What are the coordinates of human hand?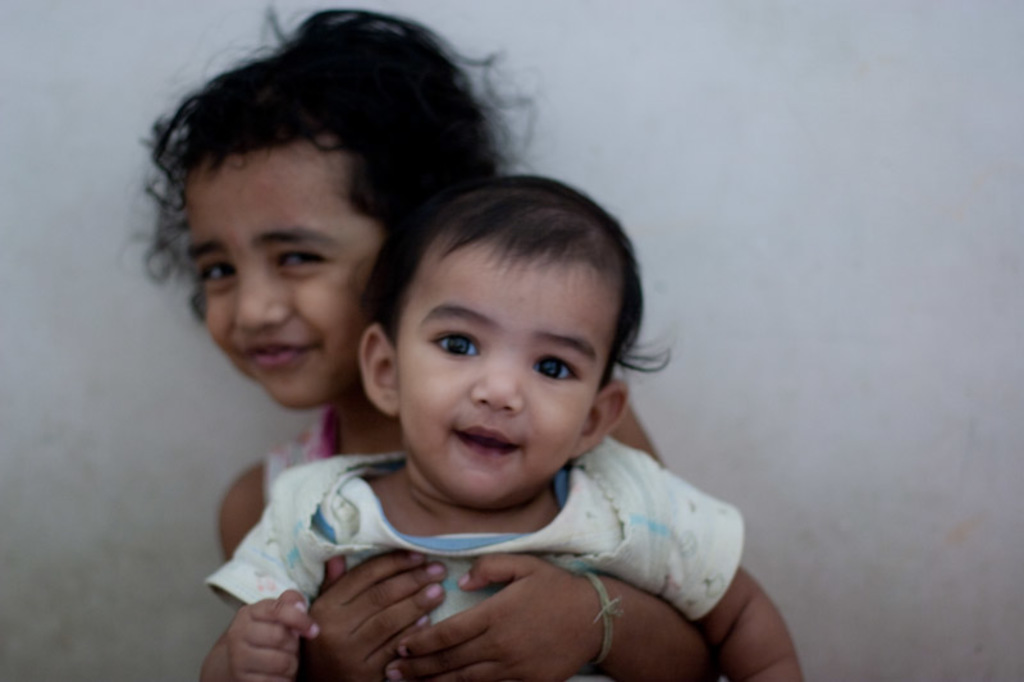
300 545 449 681.
